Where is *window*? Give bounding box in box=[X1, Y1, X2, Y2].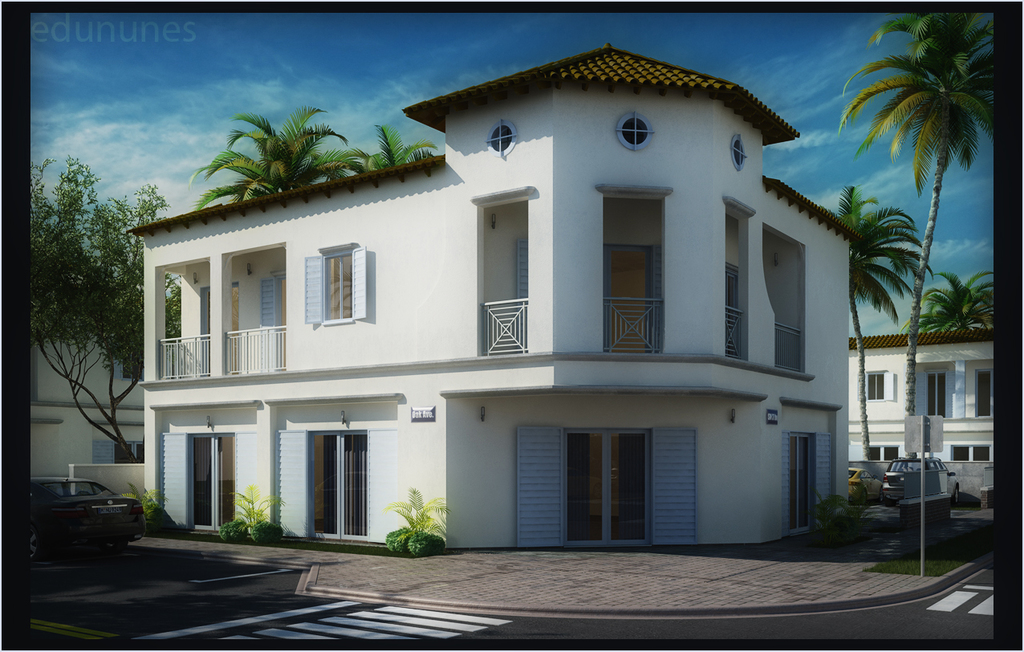
box=[302, 249, 366, 324].
